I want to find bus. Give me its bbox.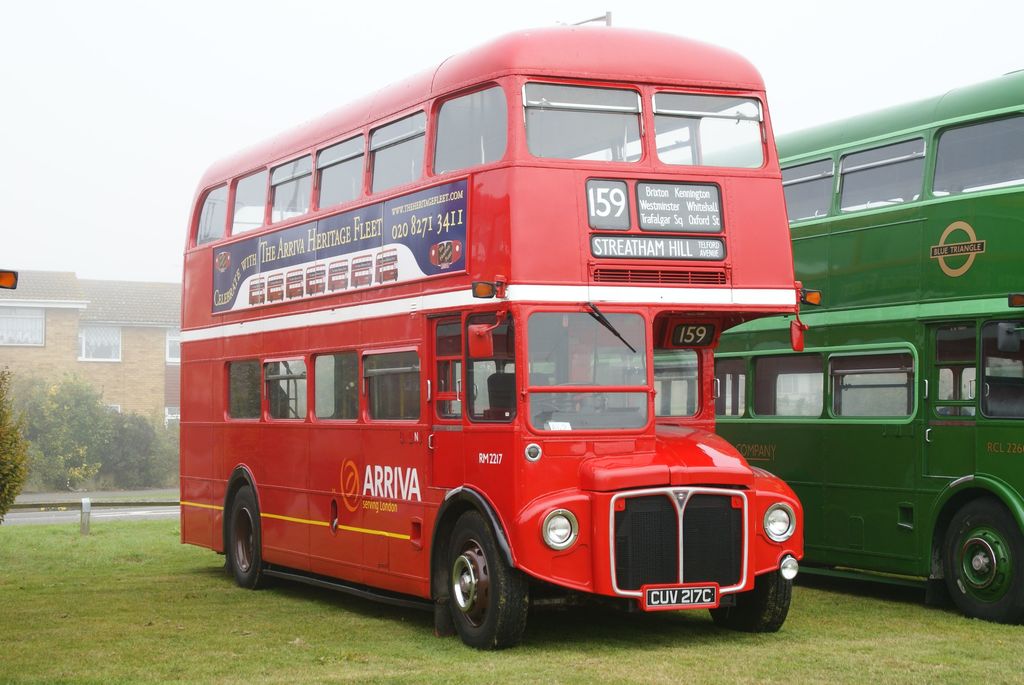
<bbox>528, 60, 1023, 622</bbox>.
